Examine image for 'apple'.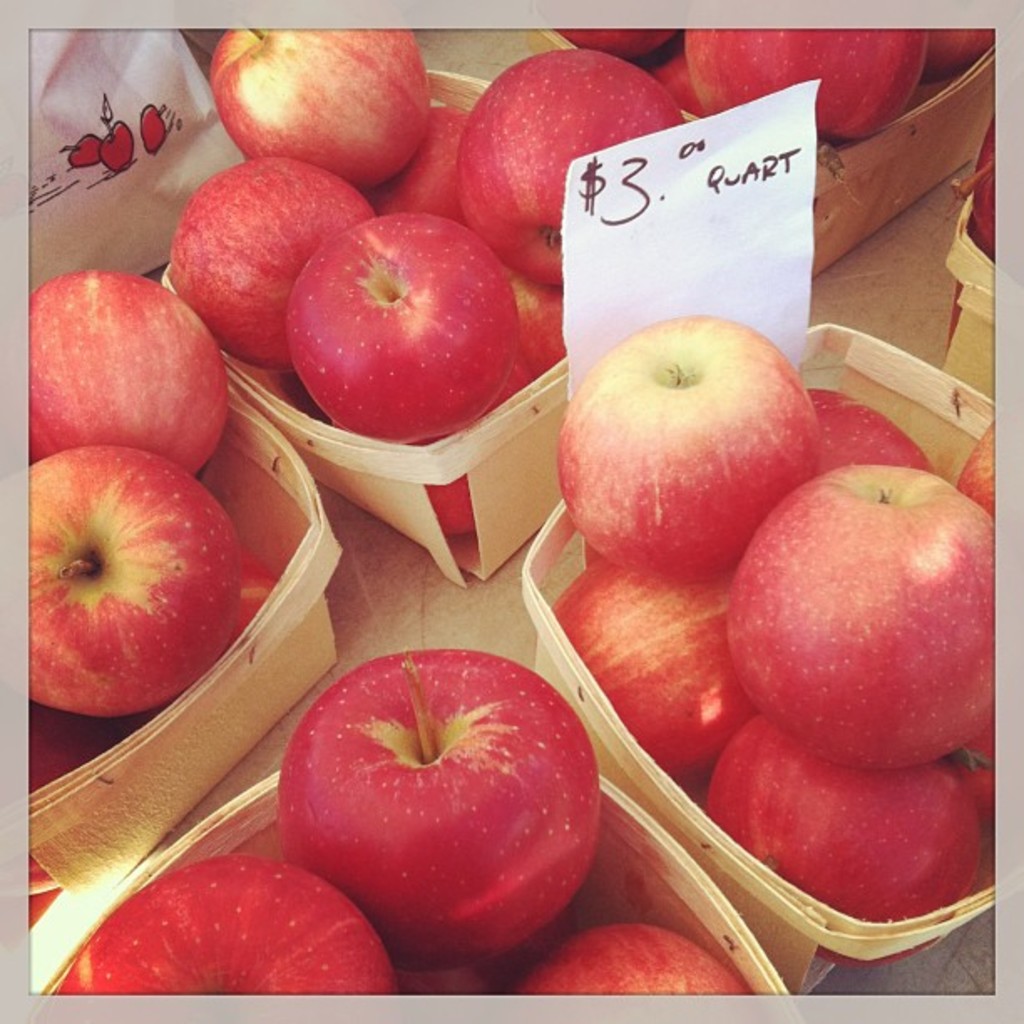
Examination result: <box>517,925,745,997</box>.
